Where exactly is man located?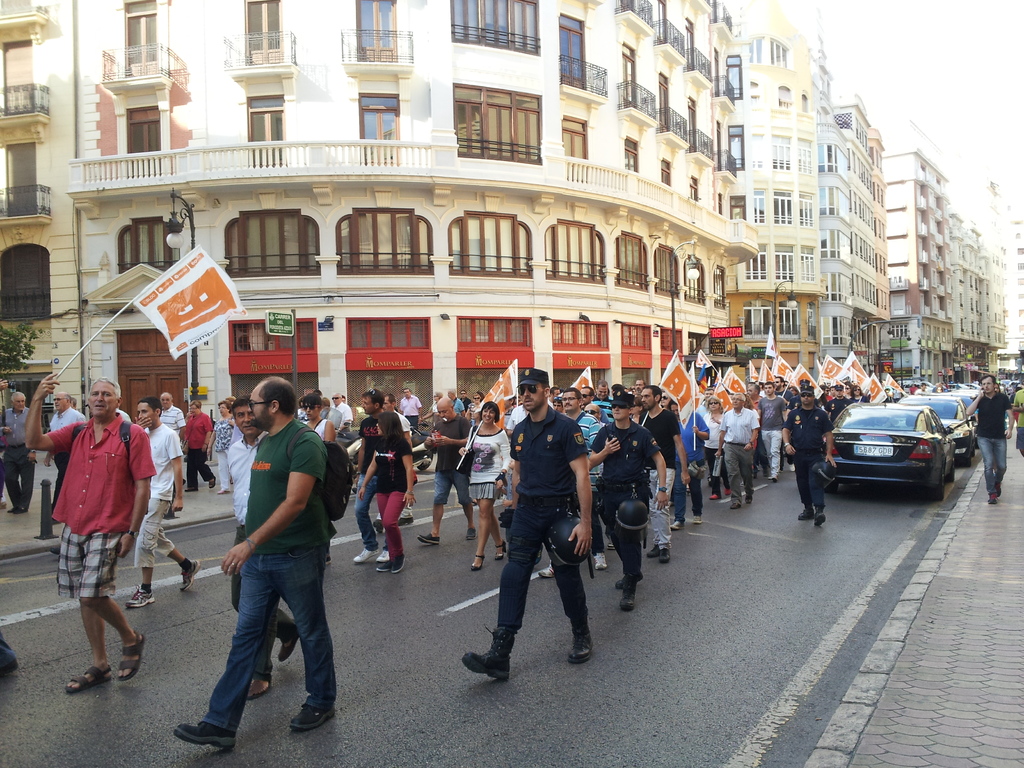
Its bounding box is [left=639, top=381, right=692, bottom=558].
